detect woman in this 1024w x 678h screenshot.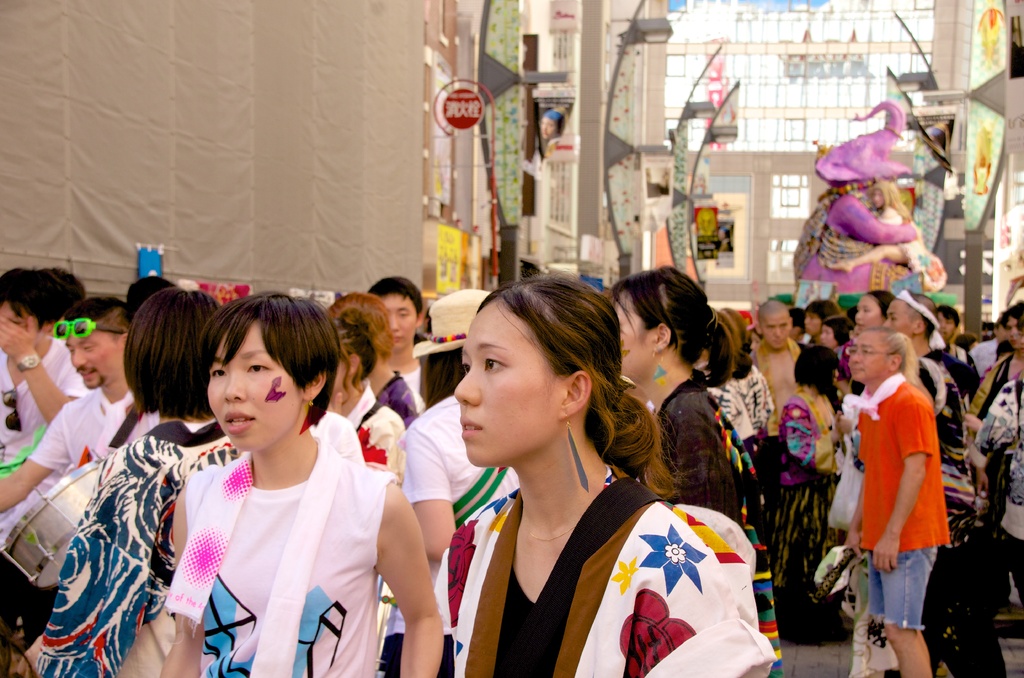
Detection: select_region(965, 307, 1023, 439).
